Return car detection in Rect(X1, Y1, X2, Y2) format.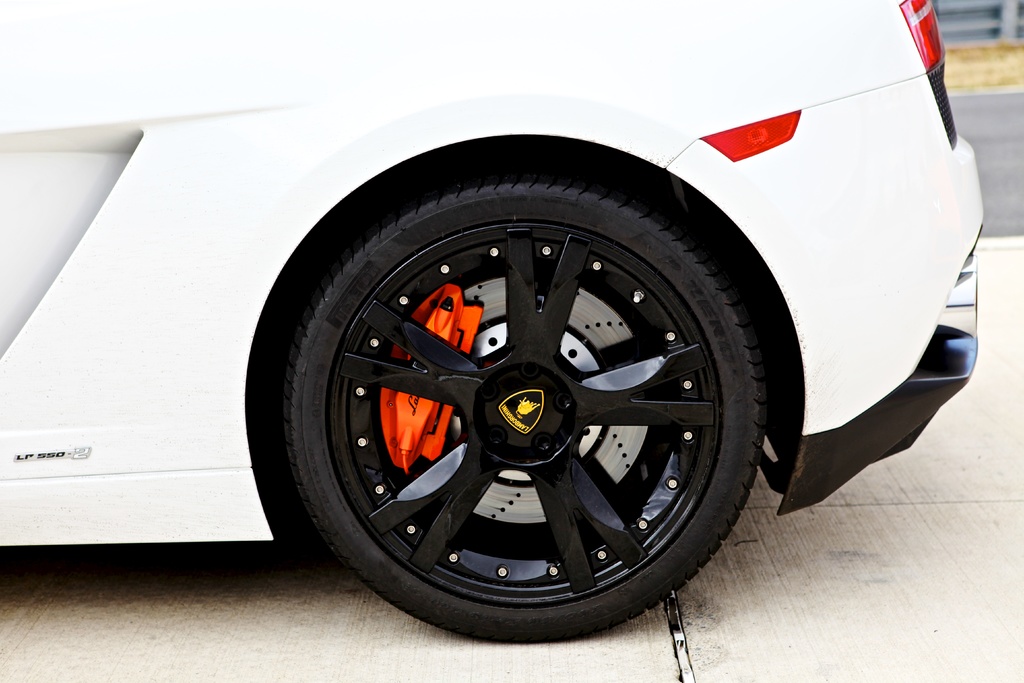
Rect(0, 0, 995, 641).
